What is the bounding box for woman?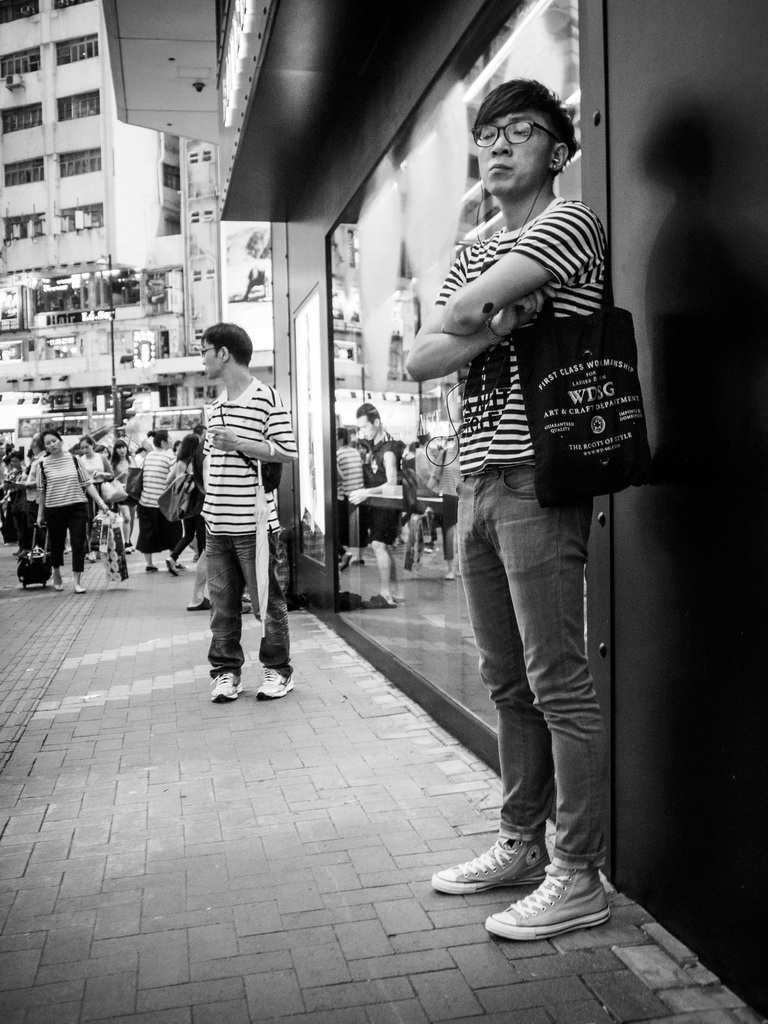
left=111, top=436, right=146, bottom=559.
